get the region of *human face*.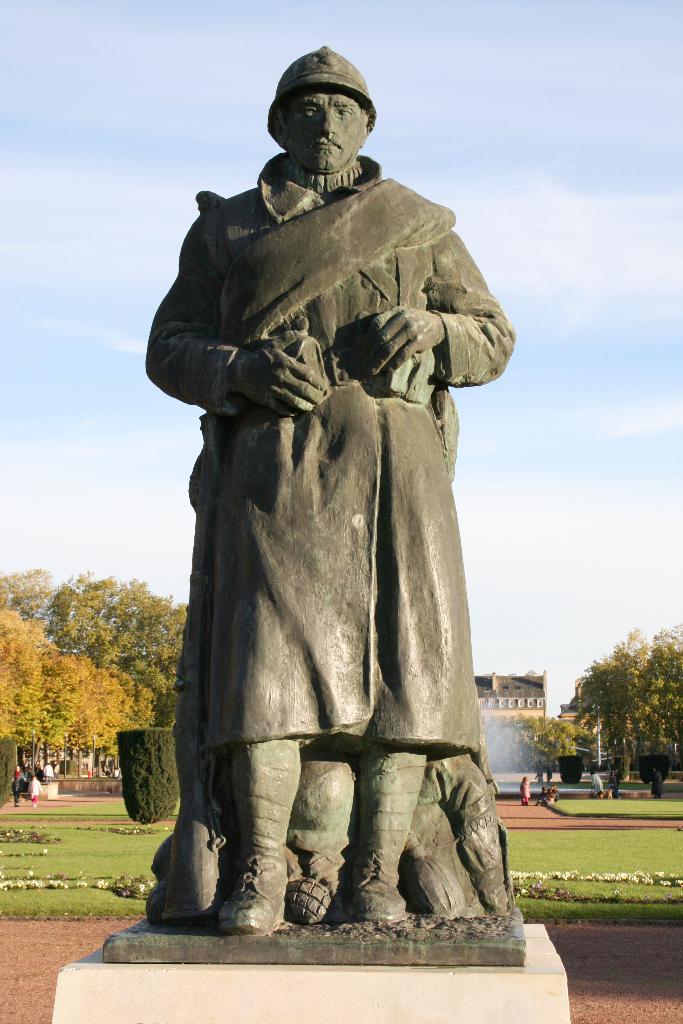
detection(292, 71, 379, 171).
